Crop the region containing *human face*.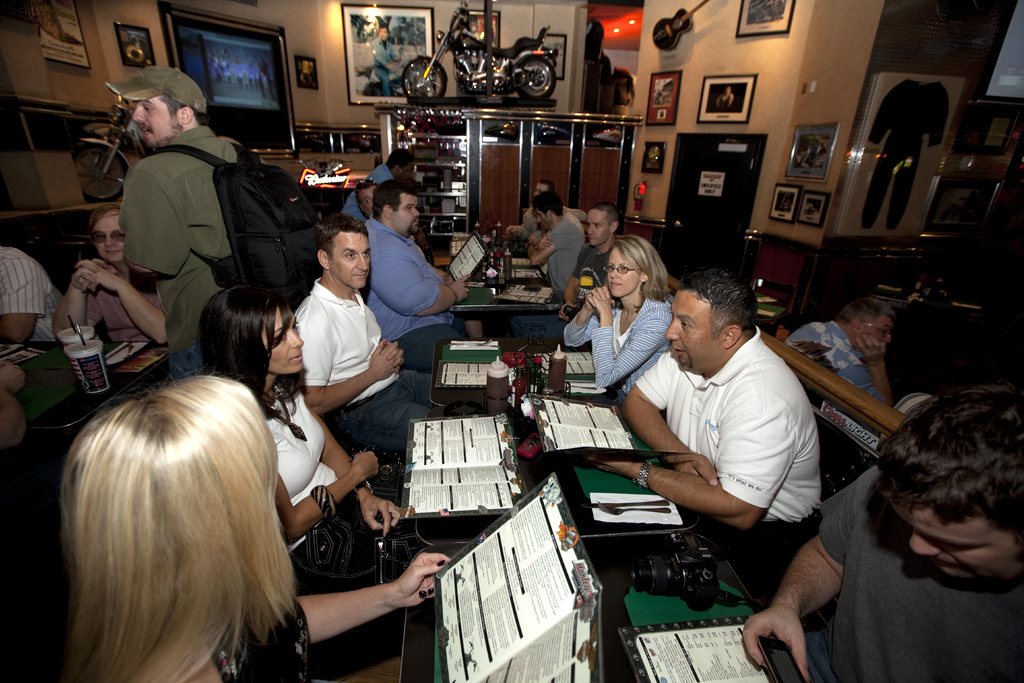
Crop region: (538, 211, 552, 231).
